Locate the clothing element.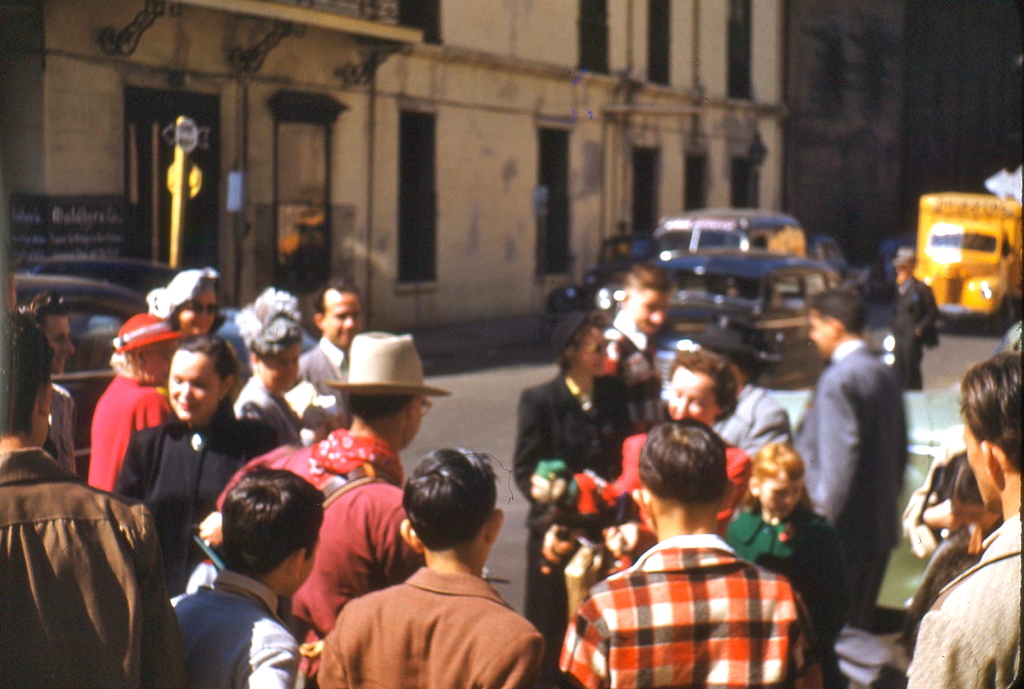
Element bbox: left=891, top=284, right=950, bottom=375.
